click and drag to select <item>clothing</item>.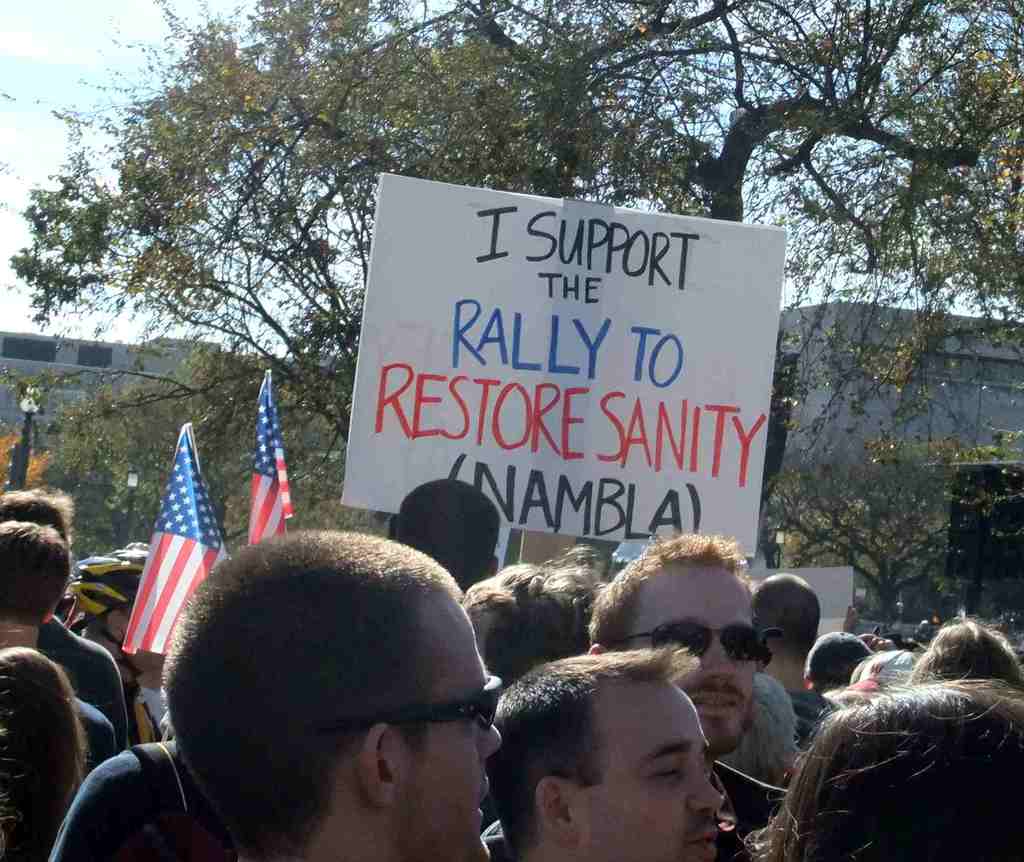
Selection: <region>81, 697, 115, 770</region>.
